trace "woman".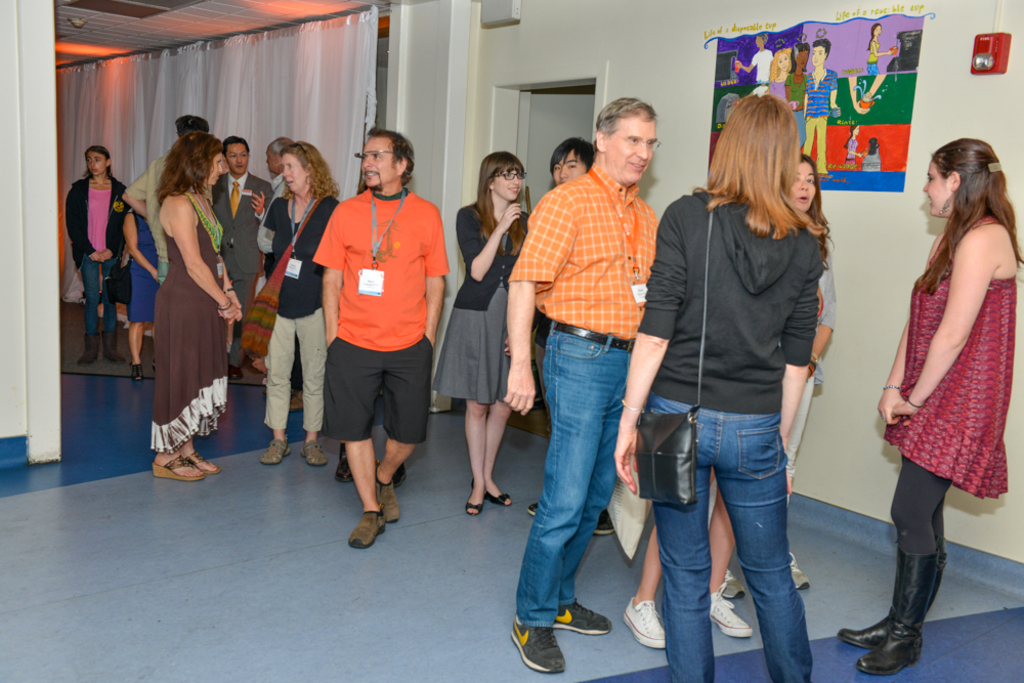
Traced to select_region(122, 206, 160, 383).
